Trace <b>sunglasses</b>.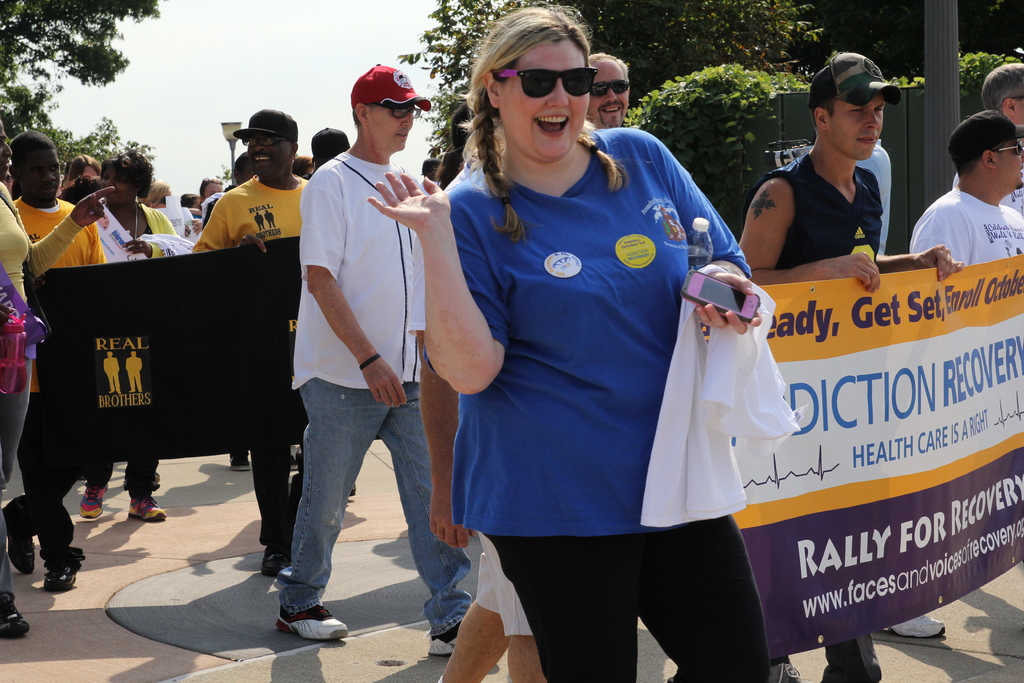
Traced to crop(592, 78, 634, 97).
